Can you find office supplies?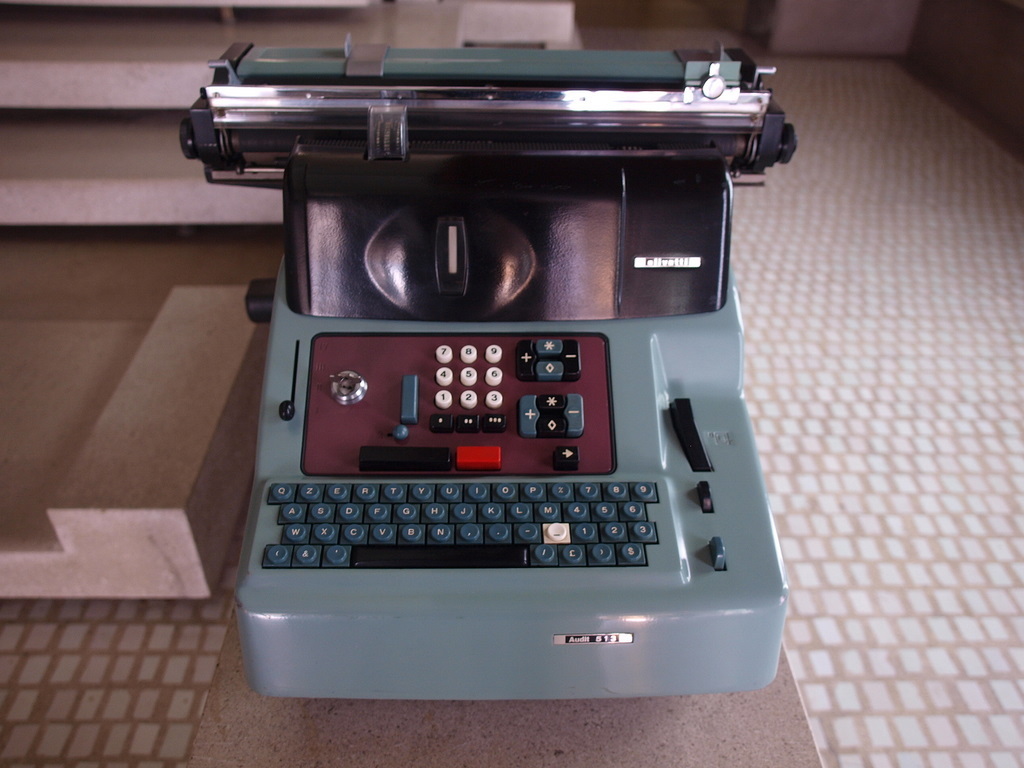
Yes, bounding box: <bbox>234, 69, 763, 708</bbox>.
